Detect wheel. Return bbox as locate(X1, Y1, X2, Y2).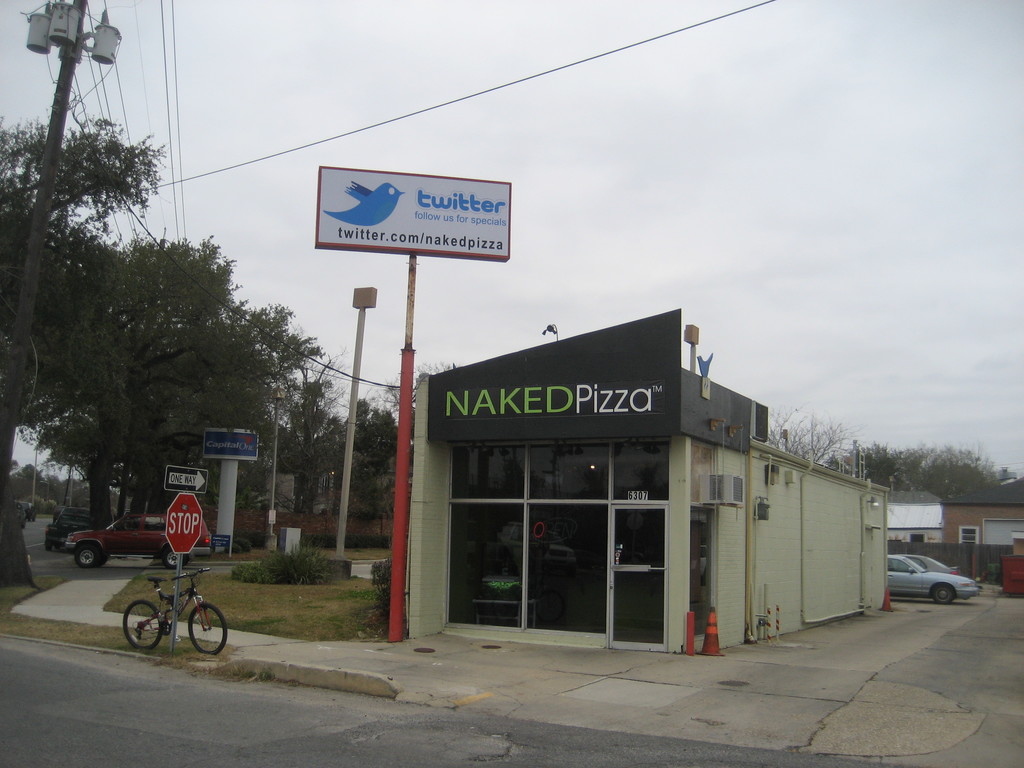
locate(22, 518, 25, 529).
